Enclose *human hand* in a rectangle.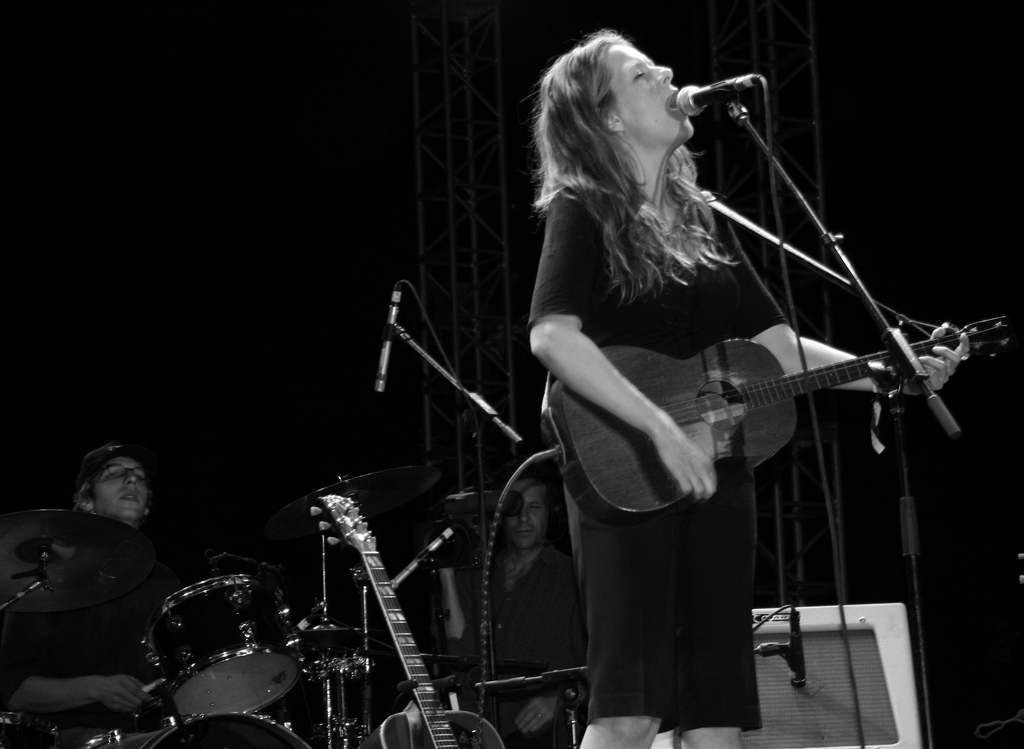
region(515, 696, 559, 734).
